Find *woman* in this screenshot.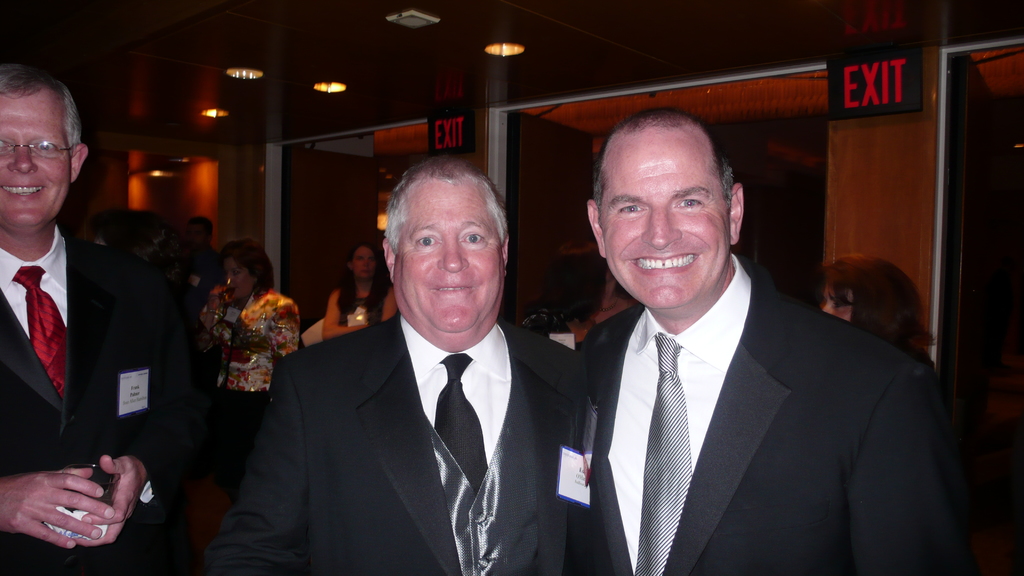
The bounding box for *woman* is {"left": 194, "top": 241, "right": 298, "bottom": 479}.
